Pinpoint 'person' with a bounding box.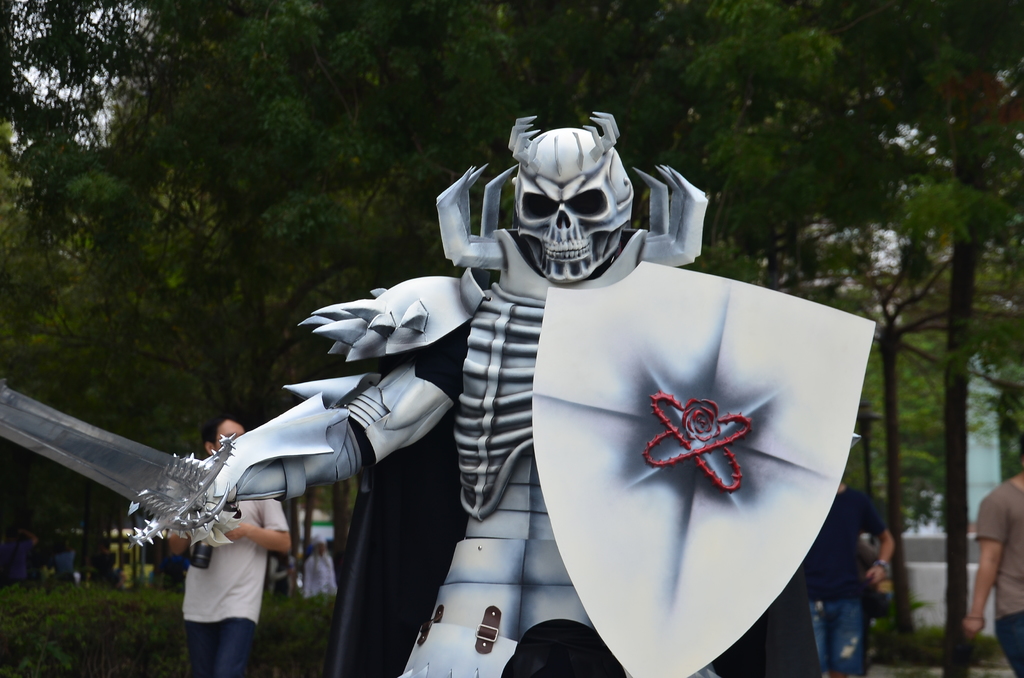
[302, 536, 337, 600].
